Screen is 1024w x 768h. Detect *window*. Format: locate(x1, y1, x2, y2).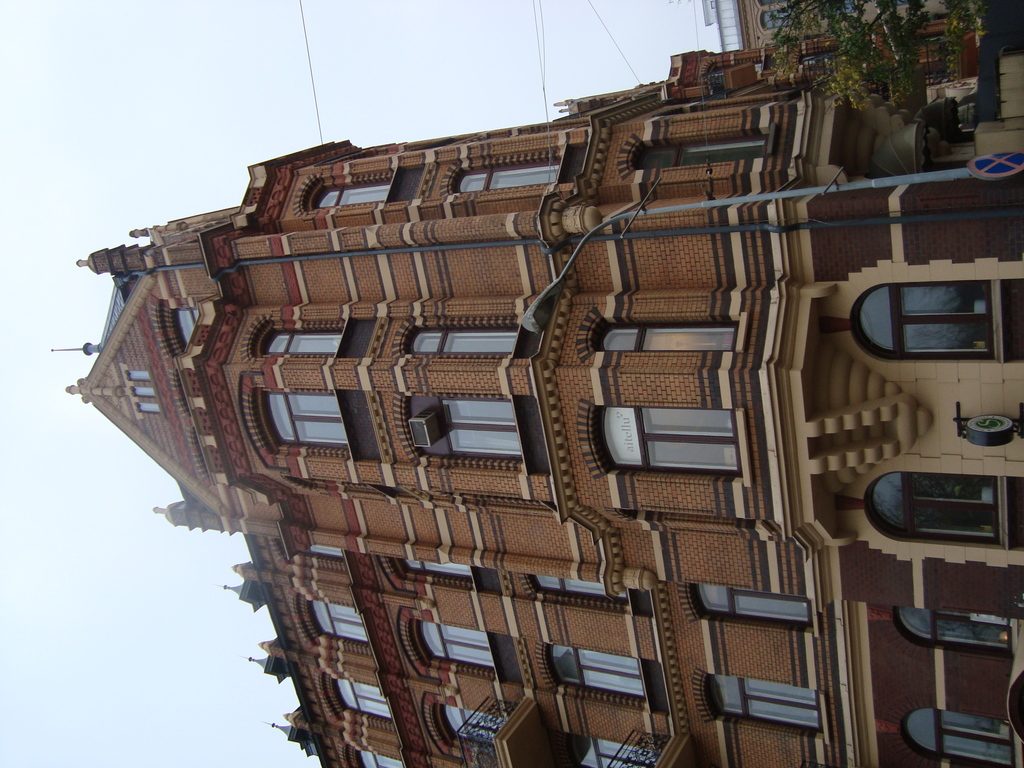
locate(579, 305, 757, 363).
